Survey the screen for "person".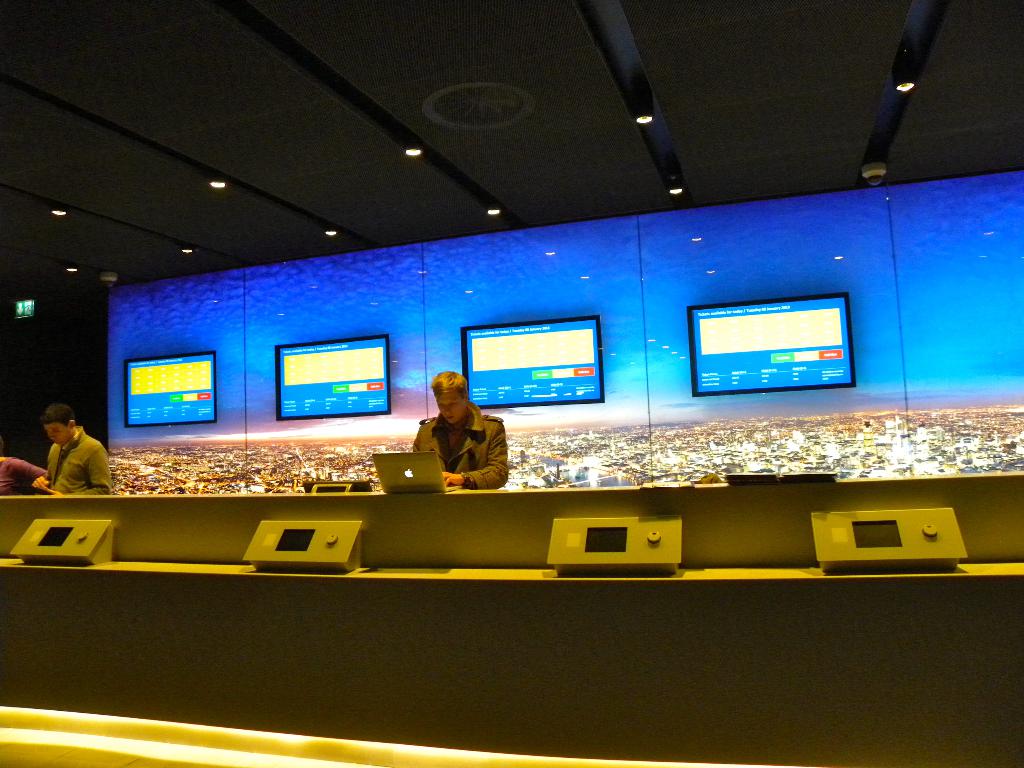
Survey found: 29 400 112 497.
